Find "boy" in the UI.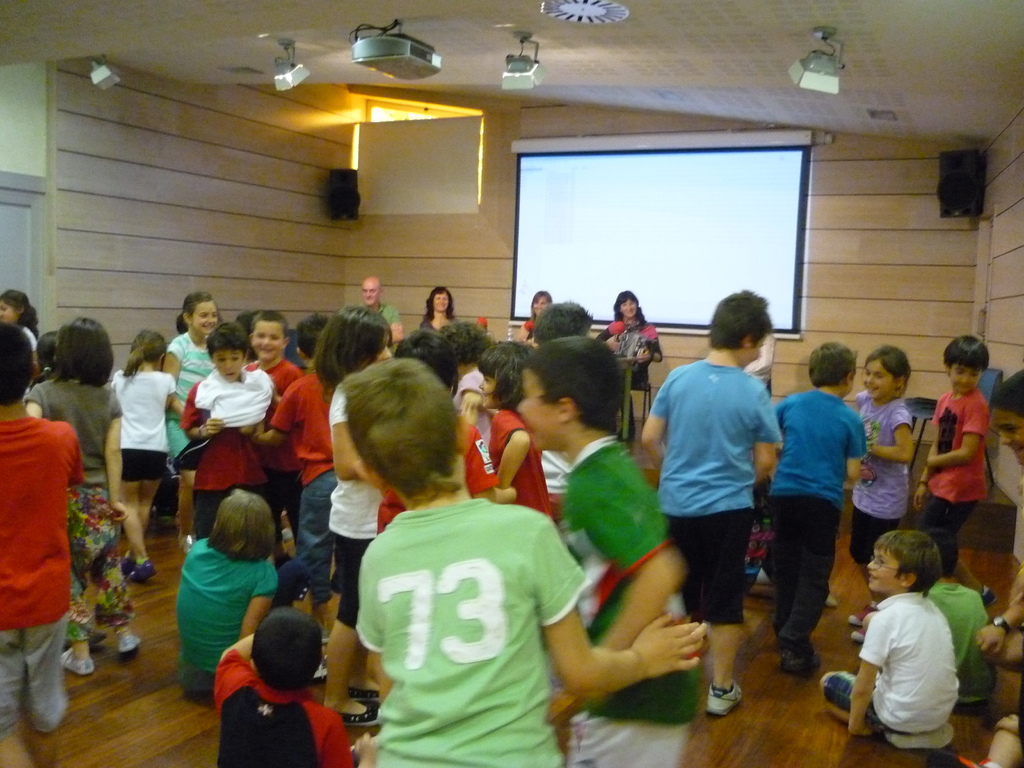
UI element at select_region(0, 326, 81, 767).
